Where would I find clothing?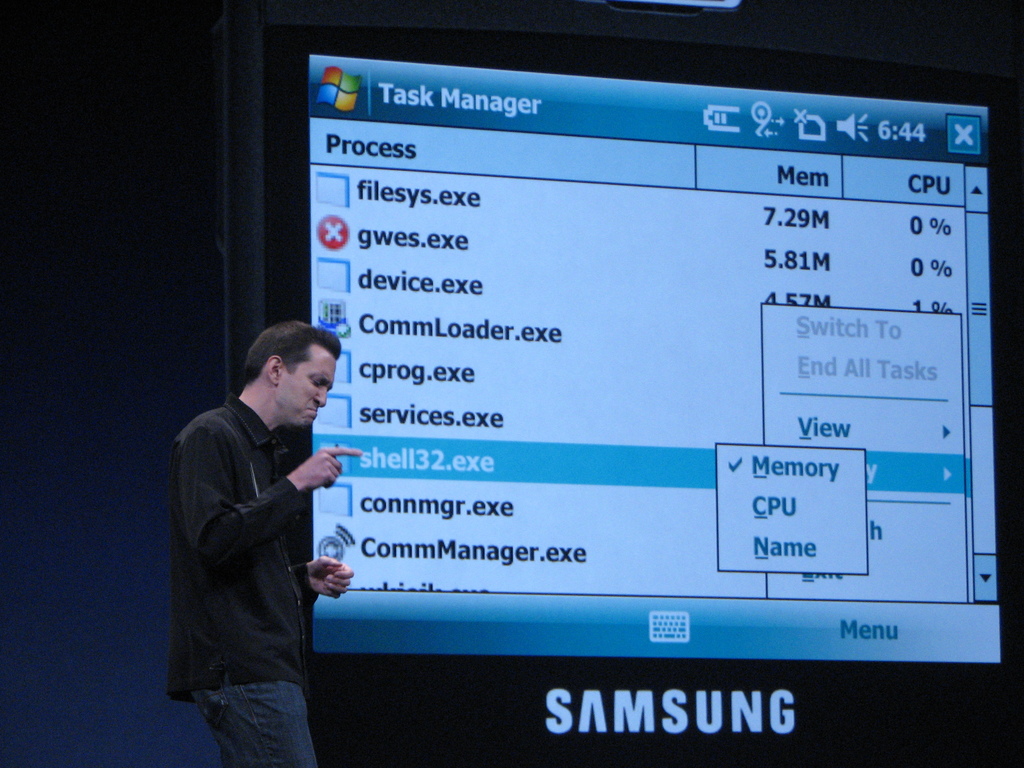
At pyautogui.locateOnScreen(164, 389, 326, 767).
